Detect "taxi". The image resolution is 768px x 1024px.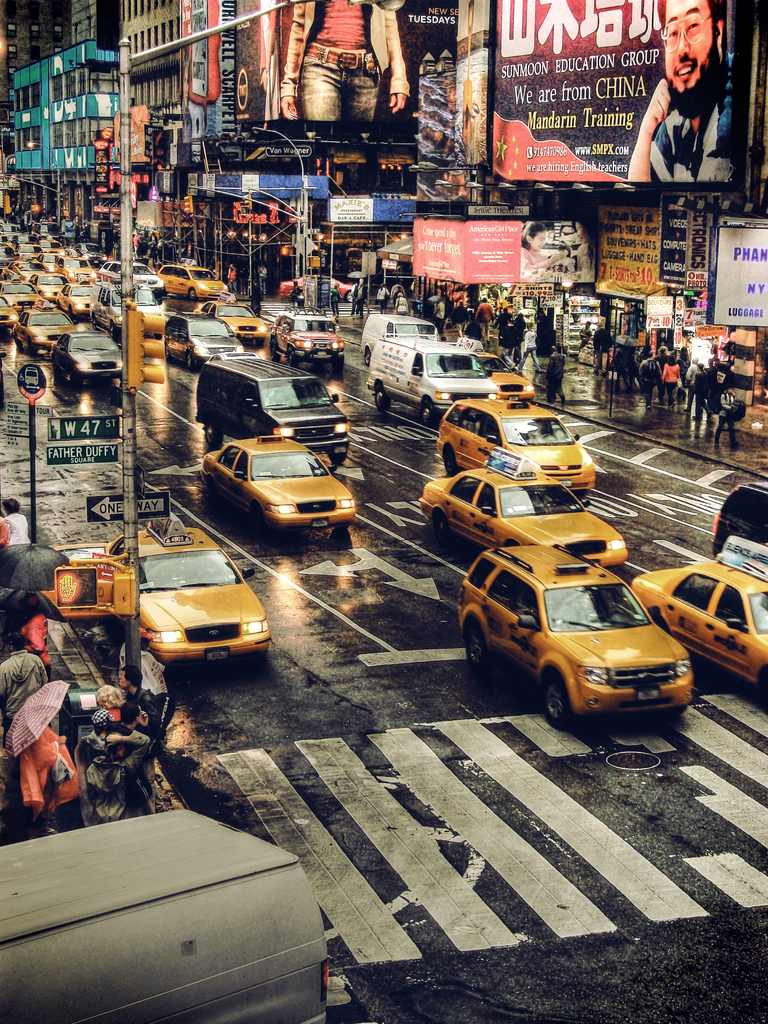
[left=29, top=250, right=64, bottom=266].
